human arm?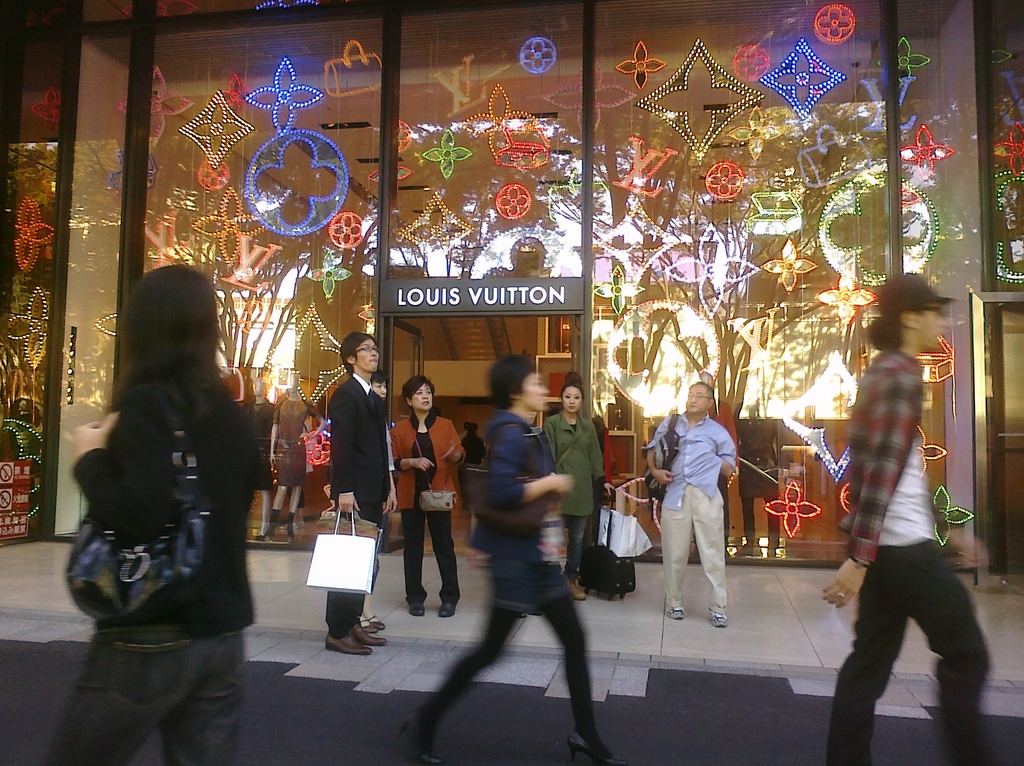
(x1=380, y1=424, x2=444, y2=478)
